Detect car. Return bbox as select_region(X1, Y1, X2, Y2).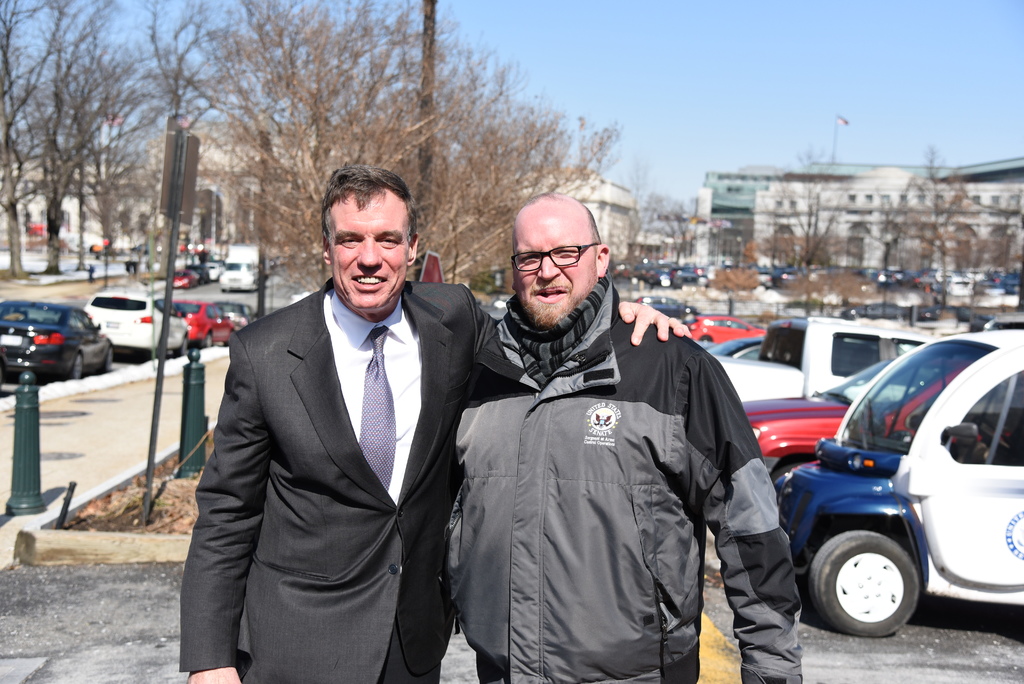
select_region(0, 301, 125, 380).
